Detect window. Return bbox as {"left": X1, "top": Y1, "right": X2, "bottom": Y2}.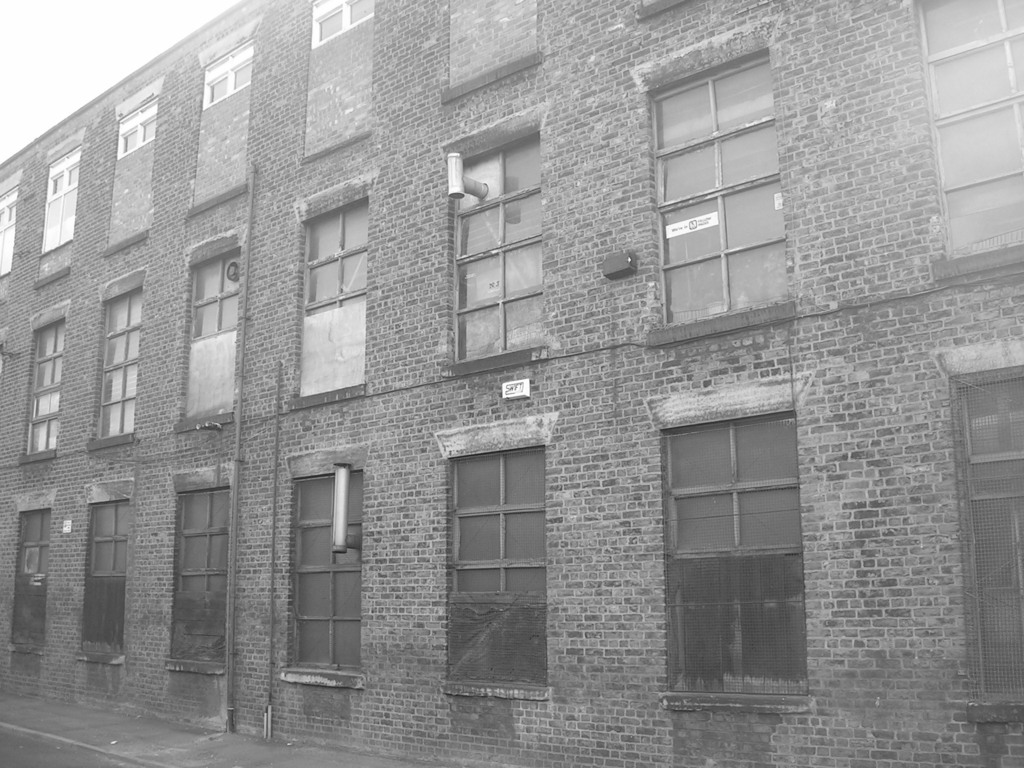
{"left": 91, "top": 276, "right": 141, "bottom": 439}.
